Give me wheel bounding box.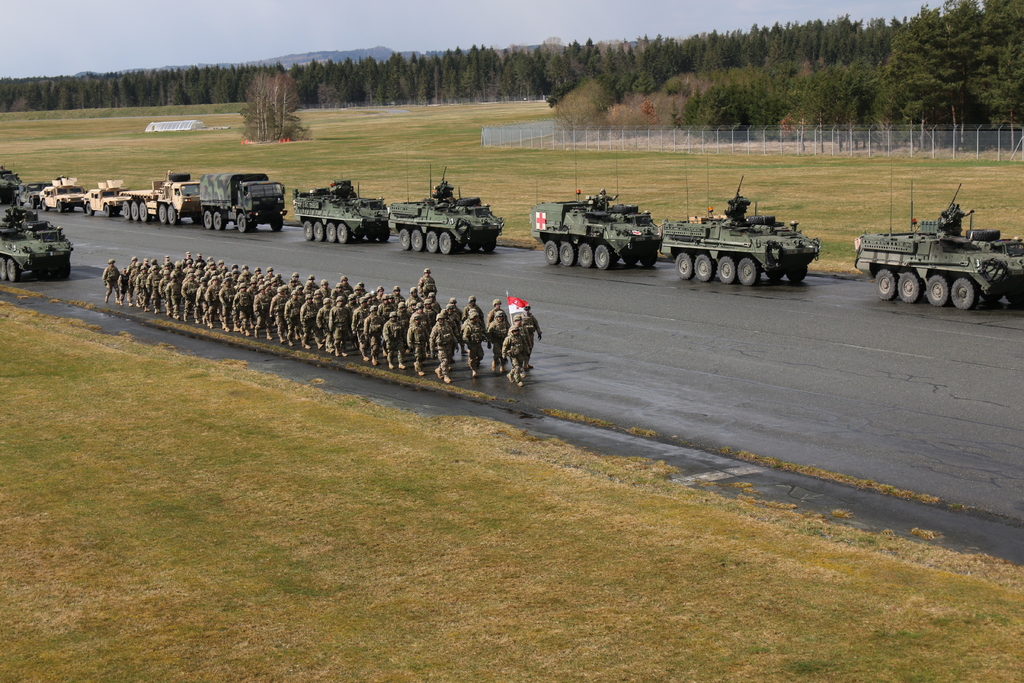
select_region(68, 205, 75, 211).
